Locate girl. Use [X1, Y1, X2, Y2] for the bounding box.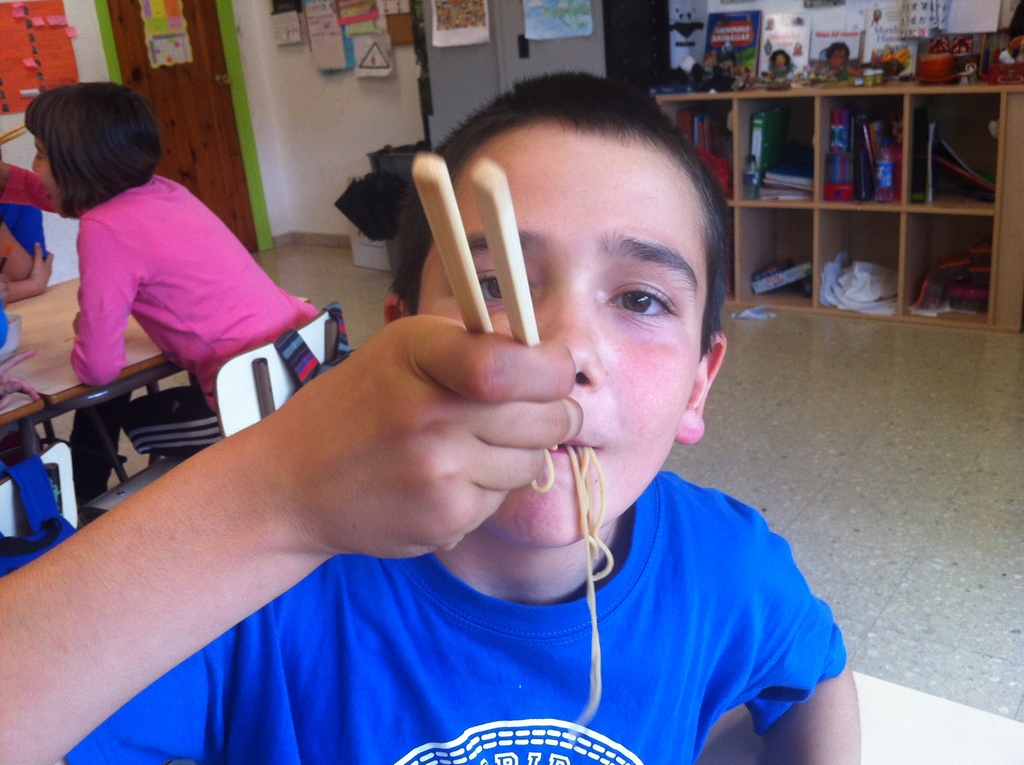
[25, 82, 319, 458].
